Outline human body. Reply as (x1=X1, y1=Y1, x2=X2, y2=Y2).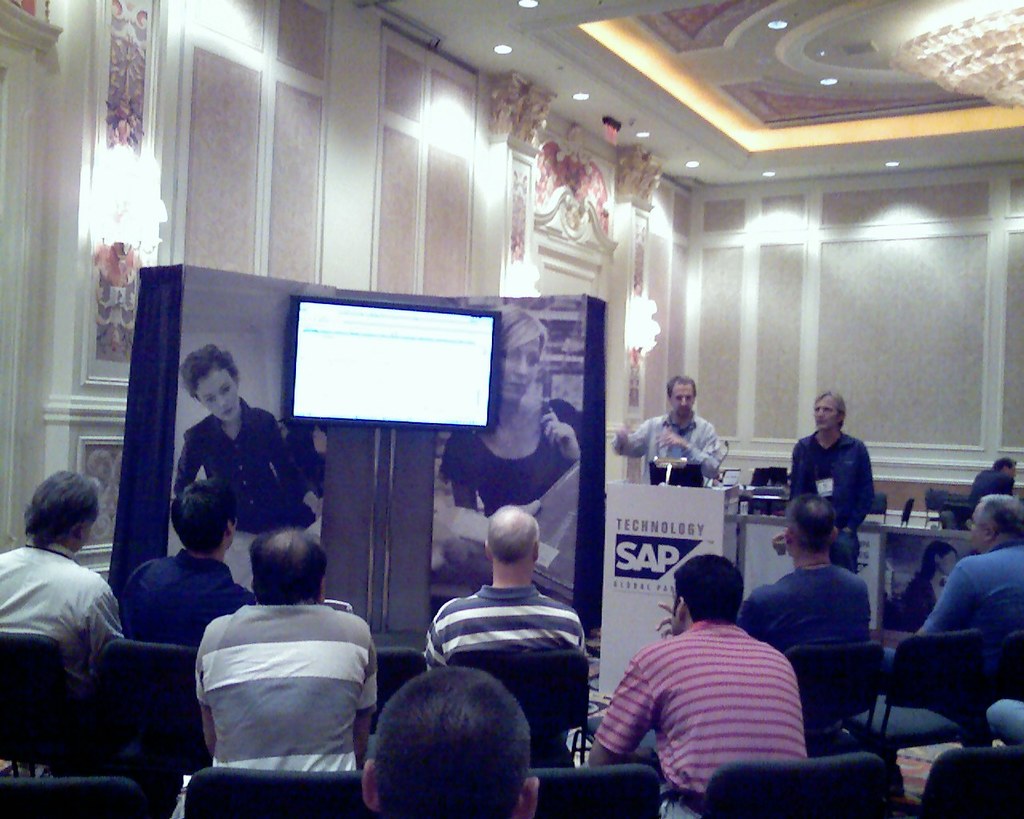
(x1=740, y1=545, x2=886, y2=748).
